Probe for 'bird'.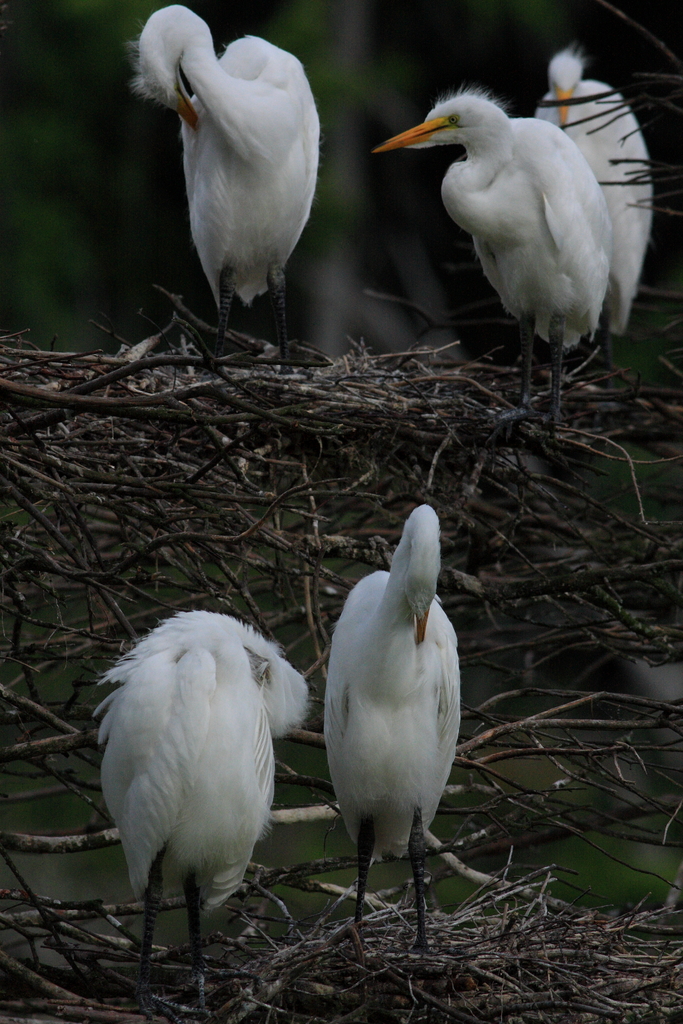
Probe result: 544/38/655/371.
